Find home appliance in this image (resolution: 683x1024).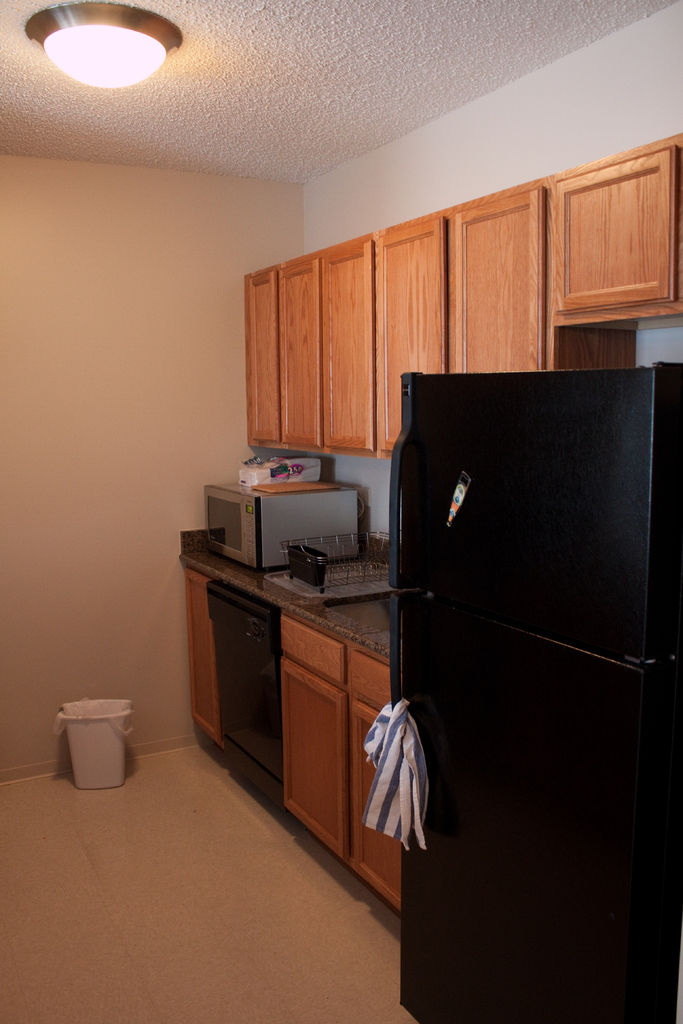
(left=197, top=543, right=324, bottom=817).
